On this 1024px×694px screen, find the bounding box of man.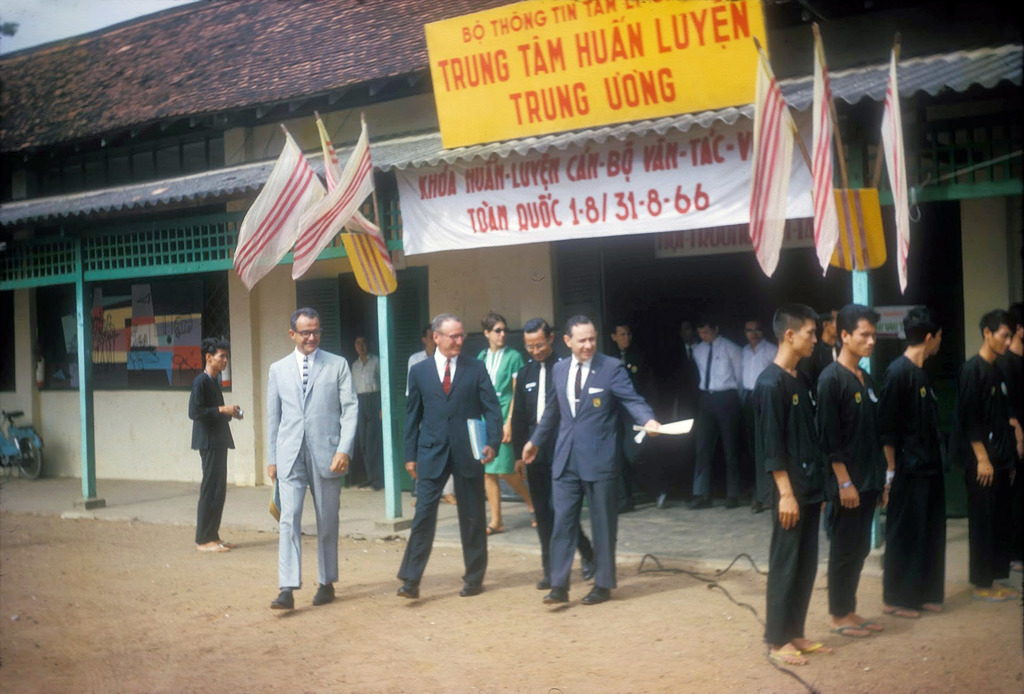
Bounding box: box=[187, 336, 241, 553].
